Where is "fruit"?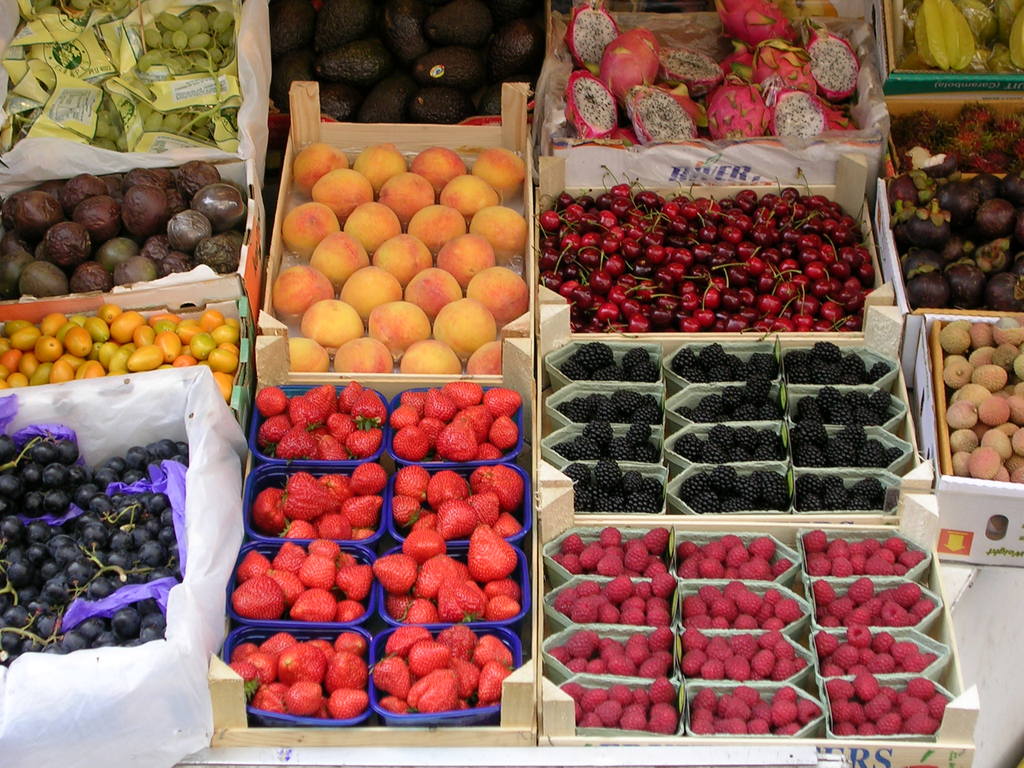
crop(684, 538, 784, 580).
